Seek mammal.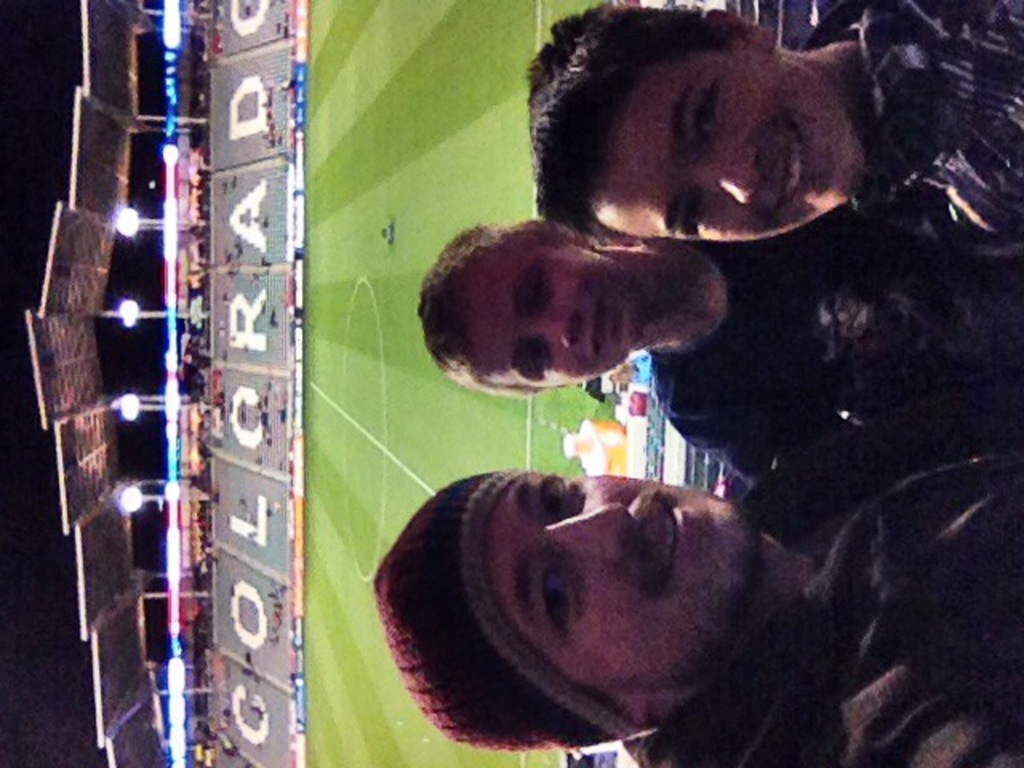
box=[408, 213, 1022, 498].
